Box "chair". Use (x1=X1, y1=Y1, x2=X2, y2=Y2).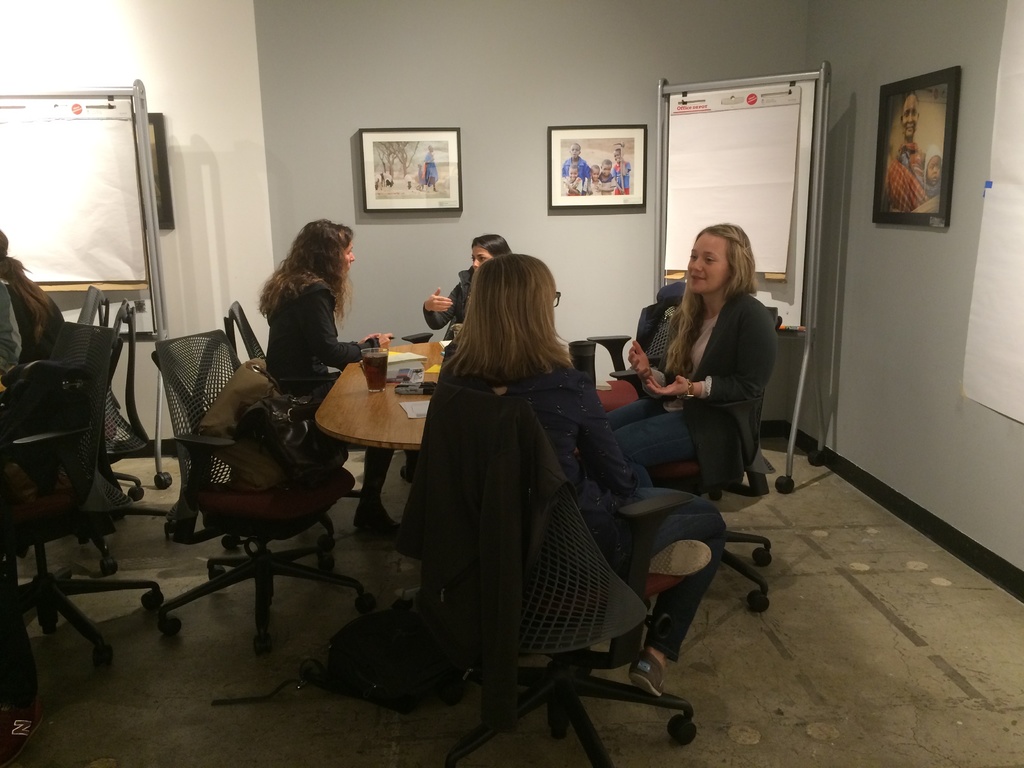
(x1=62, y1=283, x2=141, y2=525).
